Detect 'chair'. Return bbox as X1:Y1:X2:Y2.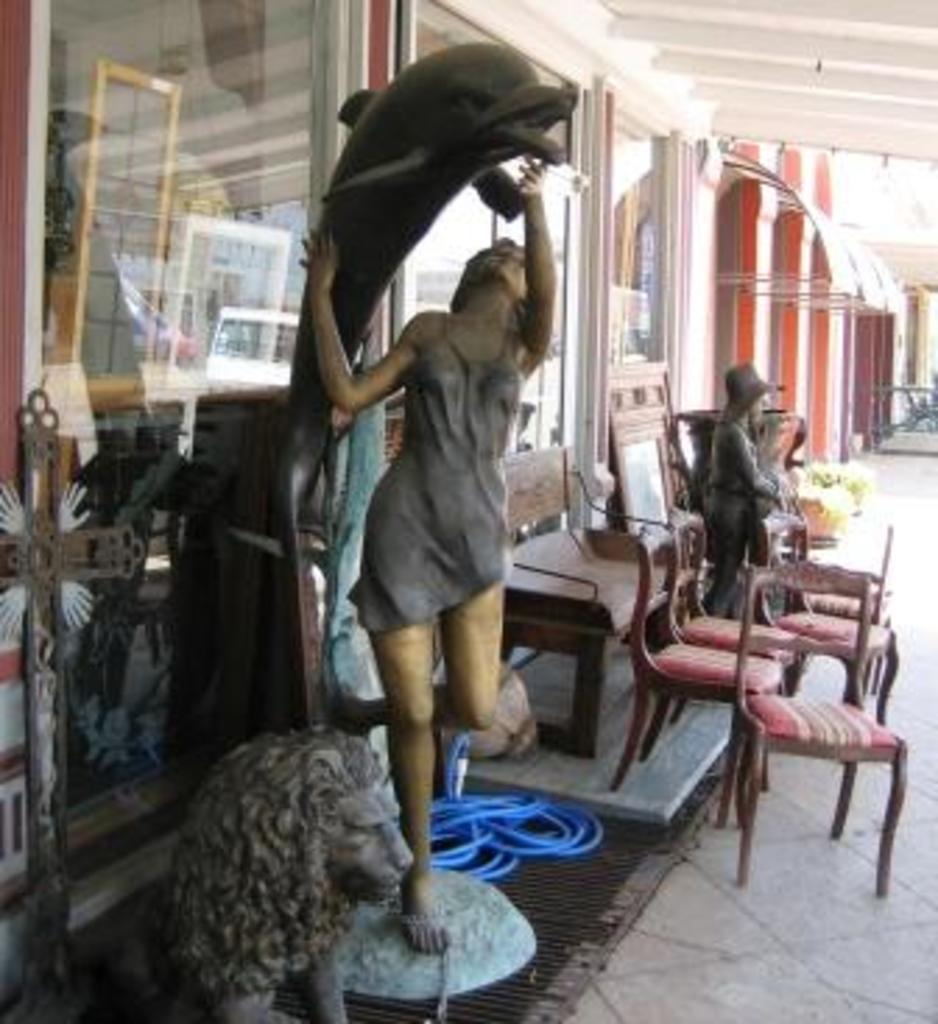
609:519:782:829.
